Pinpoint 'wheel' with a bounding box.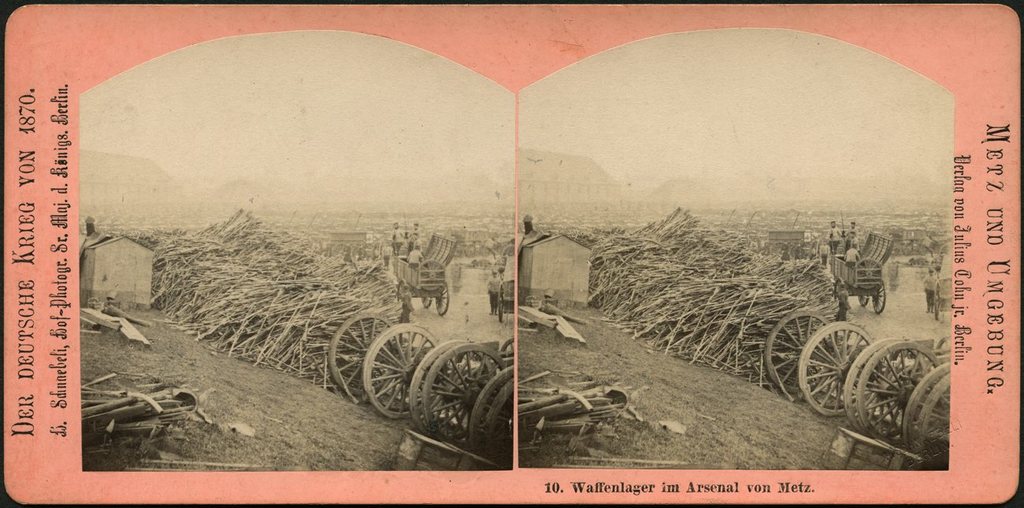
box(414, 339, 475, 425).
